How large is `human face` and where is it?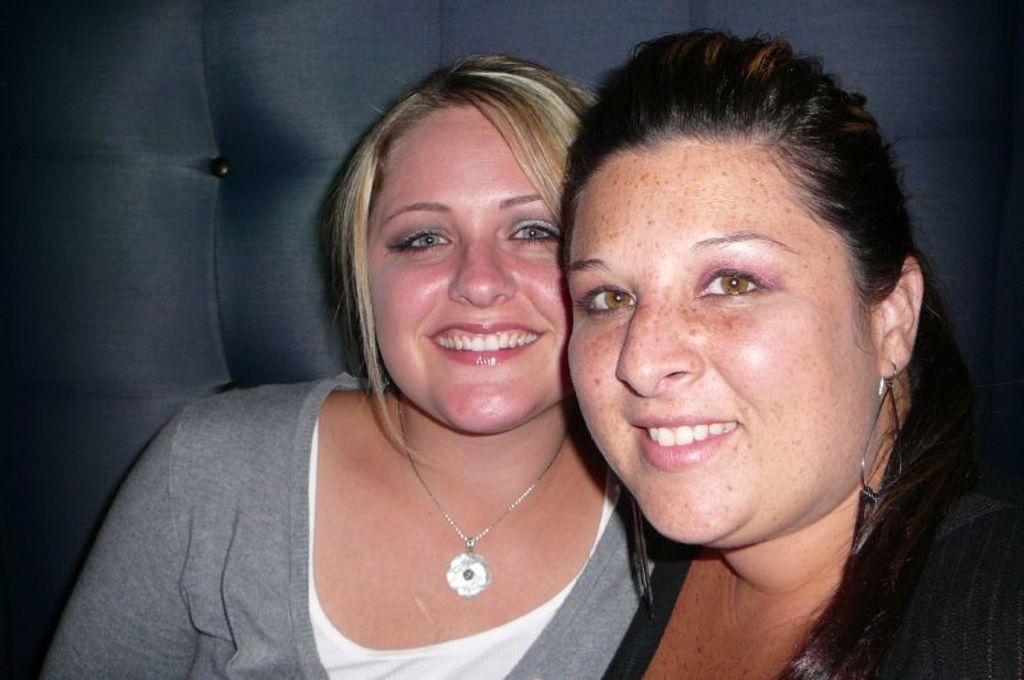
Bounding box: <bbox>566, 146, 884, 546</bbox>.
